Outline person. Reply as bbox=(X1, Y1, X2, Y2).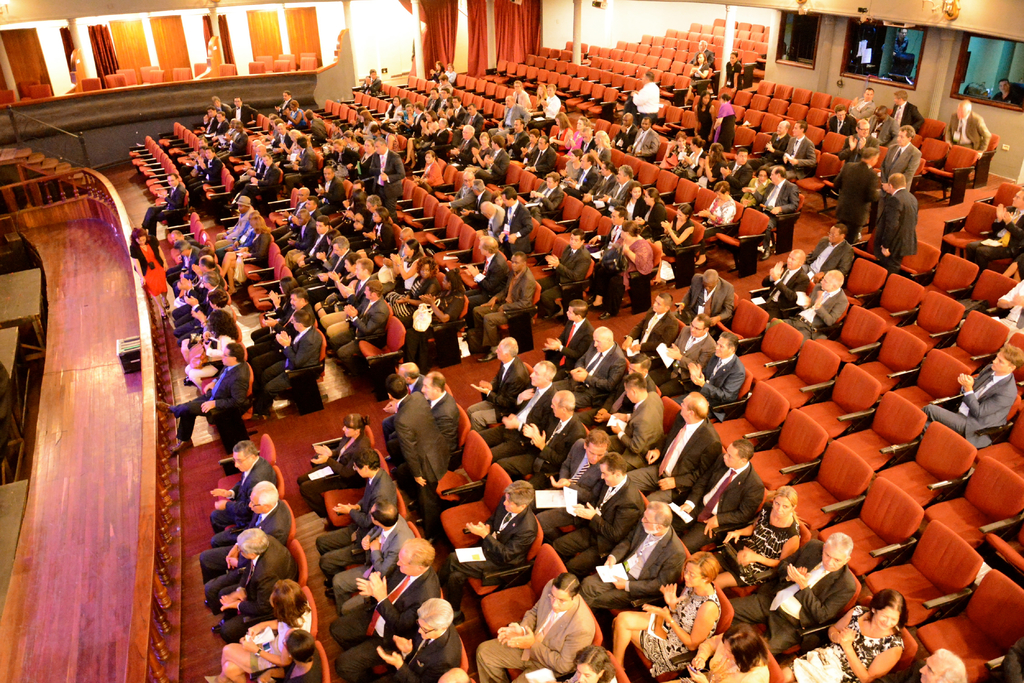
bbox=(746, 243, 811, 316).
